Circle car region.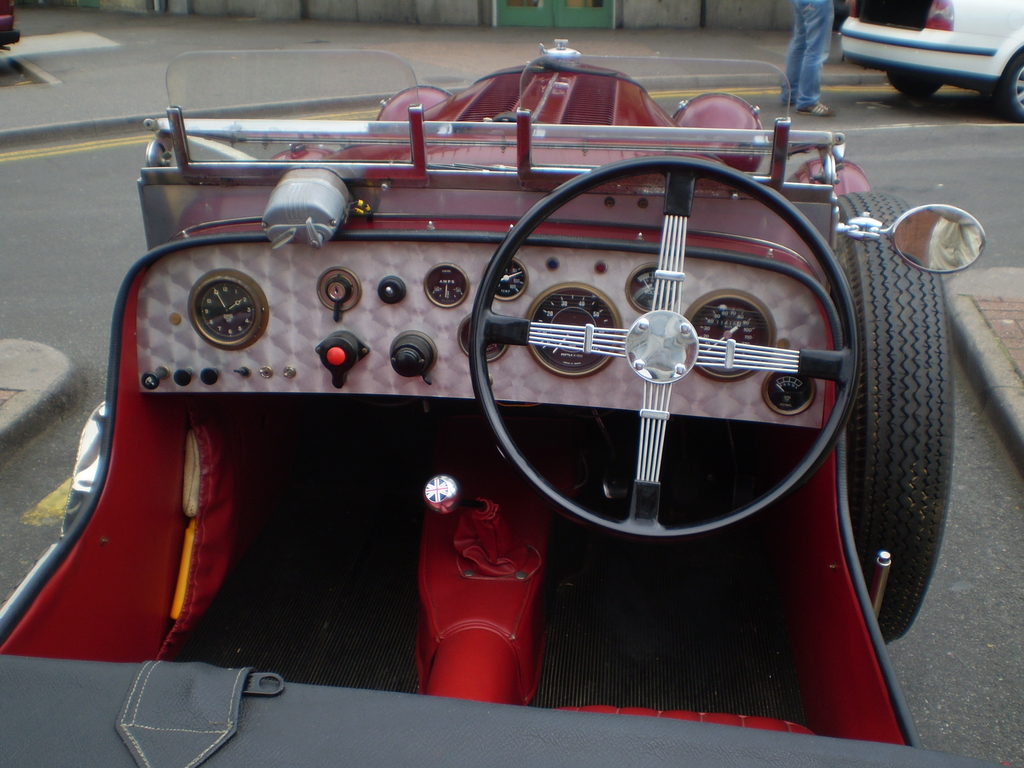
Region: x1=0, y1=0, x2=19, y2=51.
